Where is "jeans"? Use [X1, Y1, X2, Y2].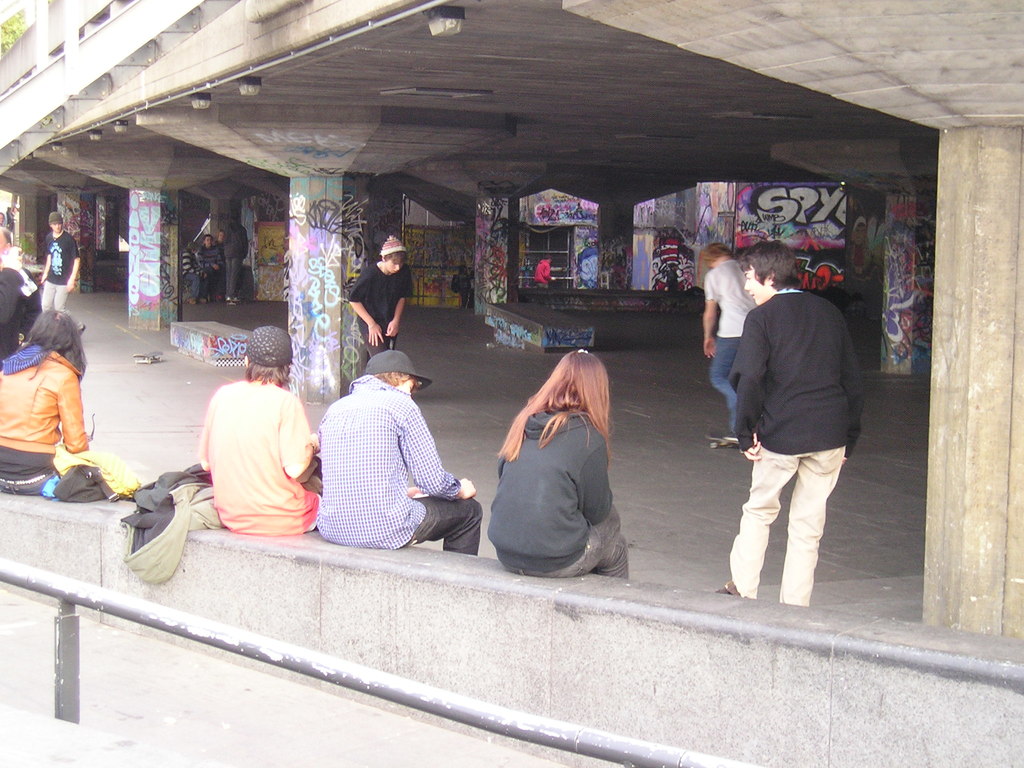
[513, 506, 627, 579].
